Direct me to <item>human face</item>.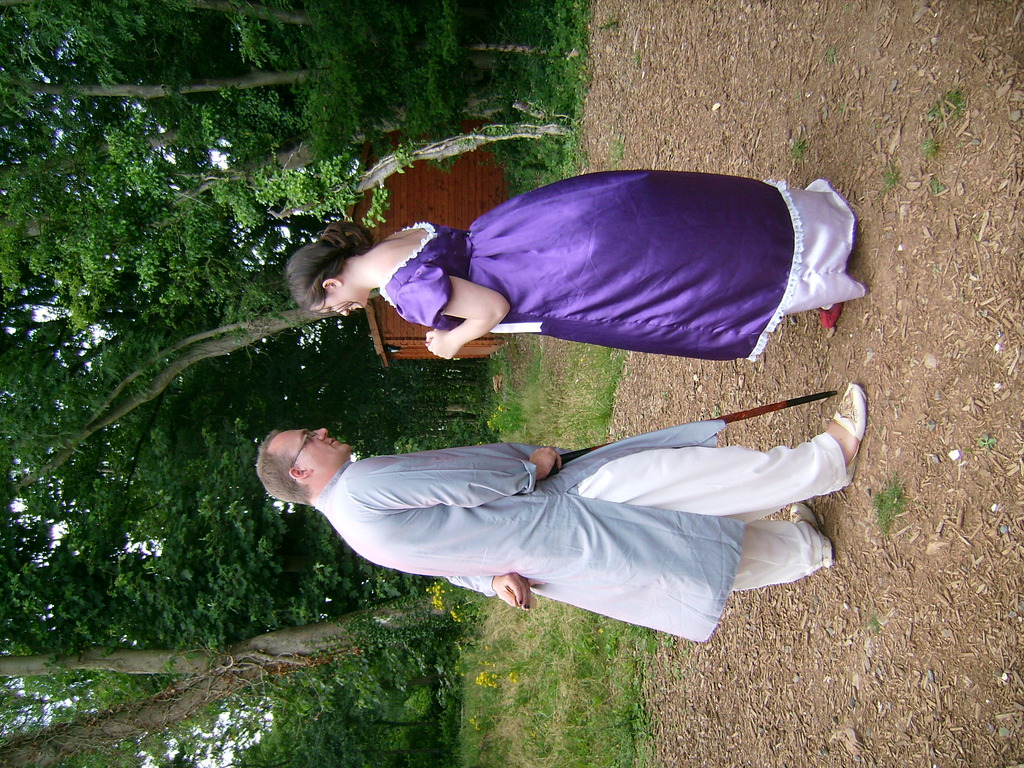
Direction: Rect(309, 289, 364, 317).
